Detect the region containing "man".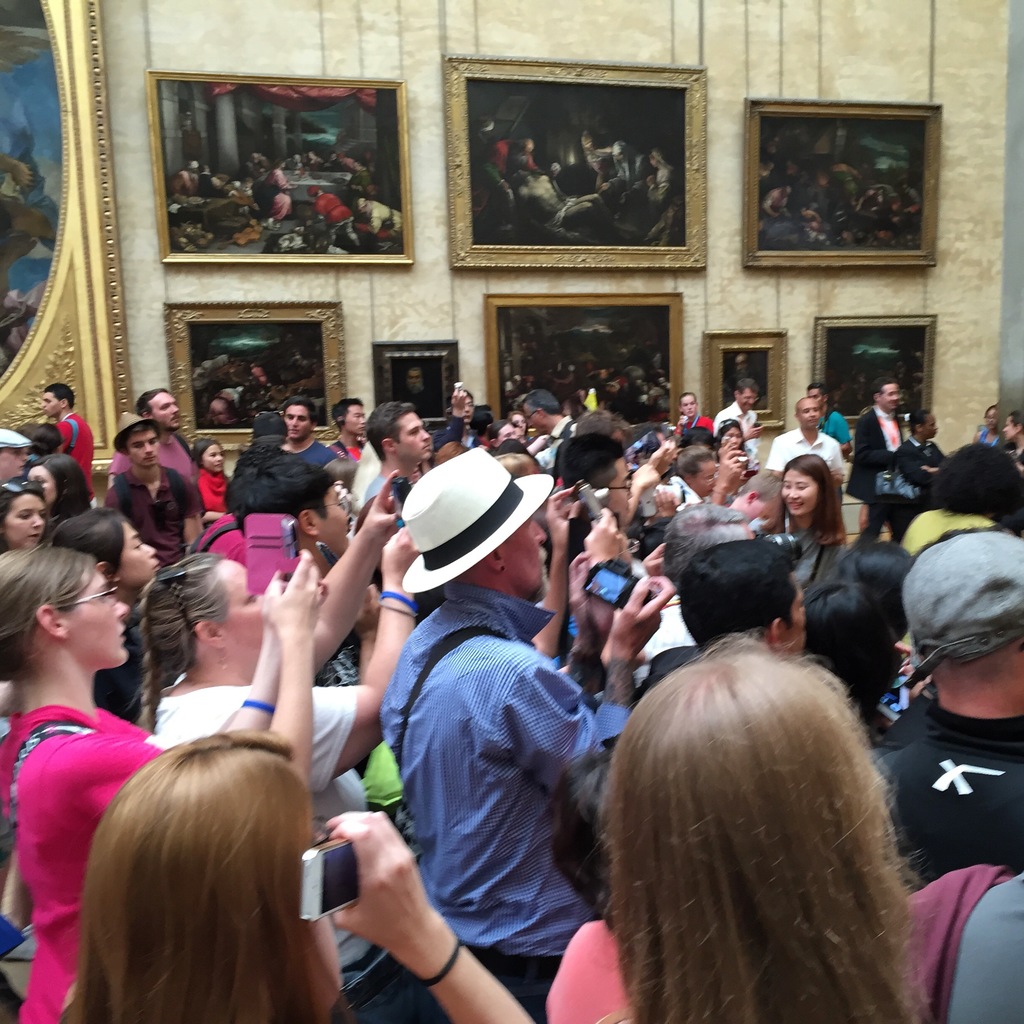
box(716, 383, 758, 468).
